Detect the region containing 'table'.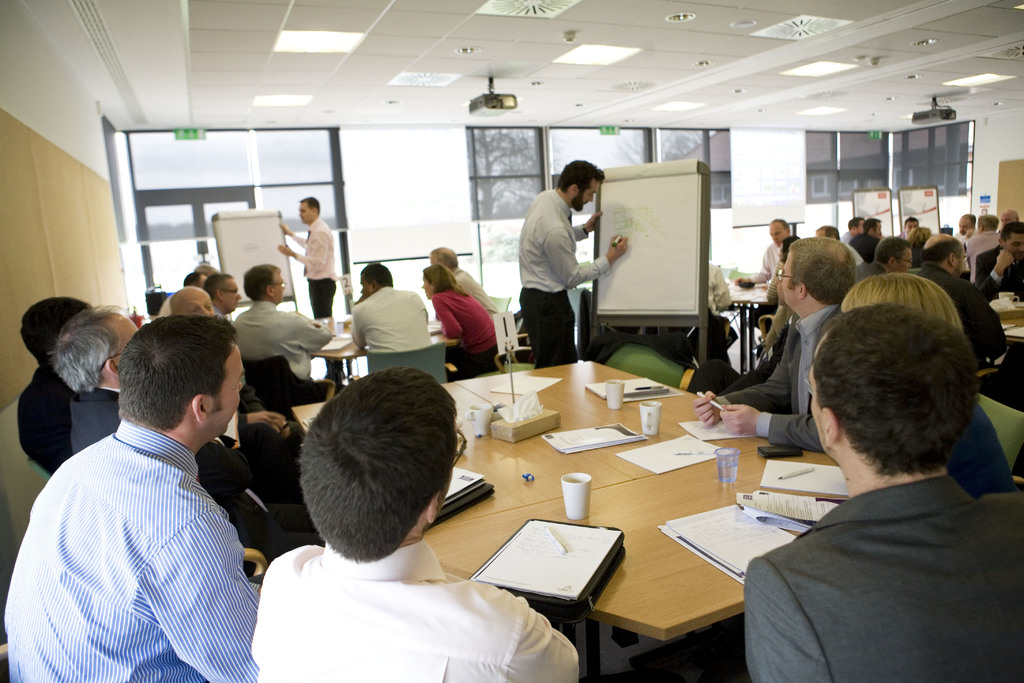
bbox(253, 363, 936, 682).
